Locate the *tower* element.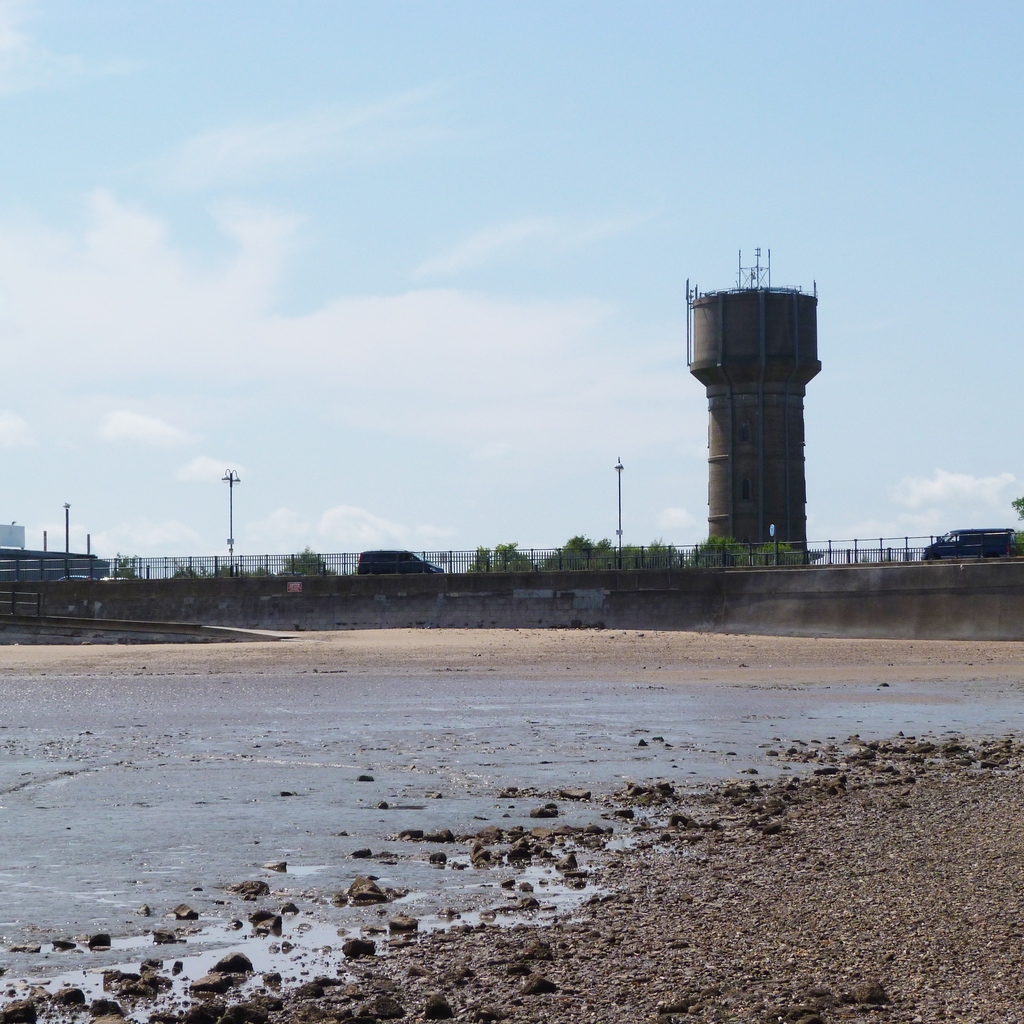
Element bbox: (604, 452, 639, 556).
